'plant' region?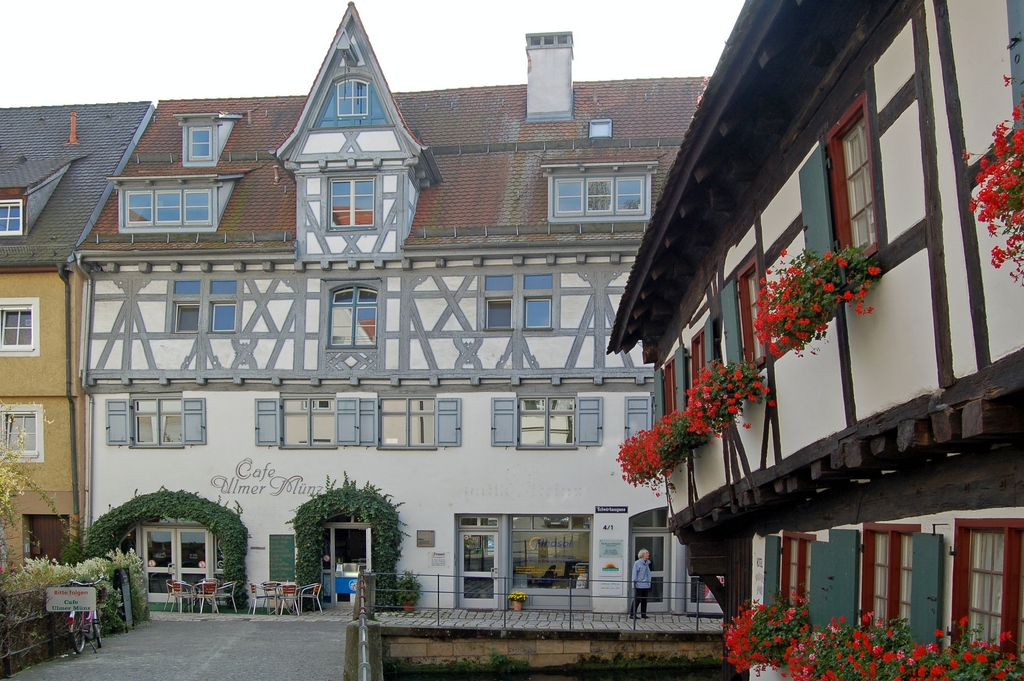
911, 616, 1023, 680
